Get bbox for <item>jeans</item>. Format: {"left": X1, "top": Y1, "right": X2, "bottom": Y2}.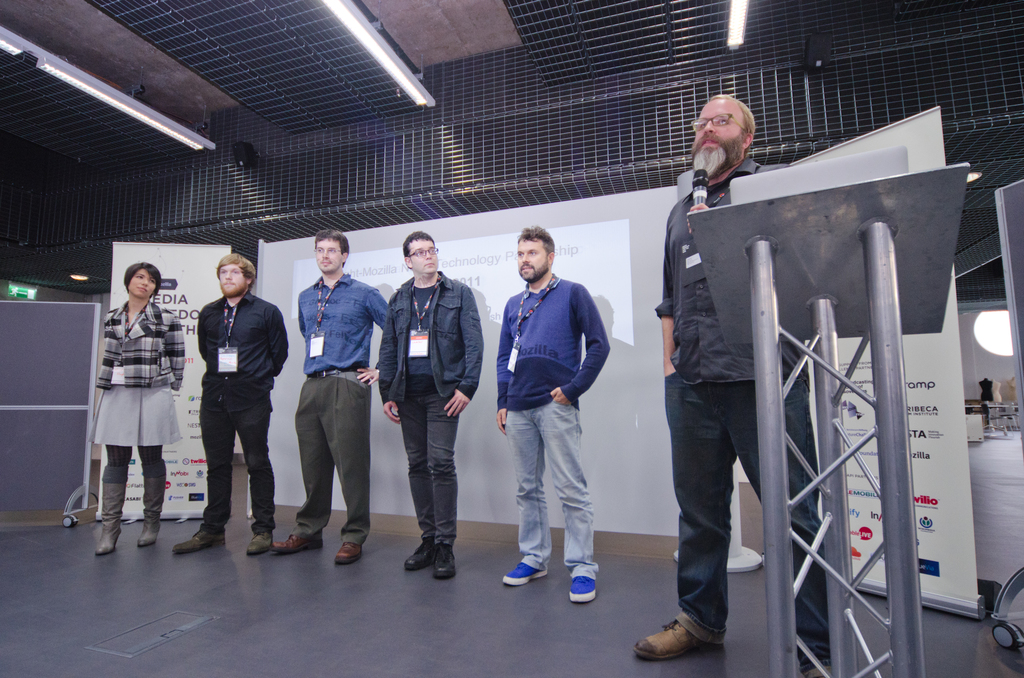
{"left": 199, "top": 403, "right": 277, "bottom": 533}.
